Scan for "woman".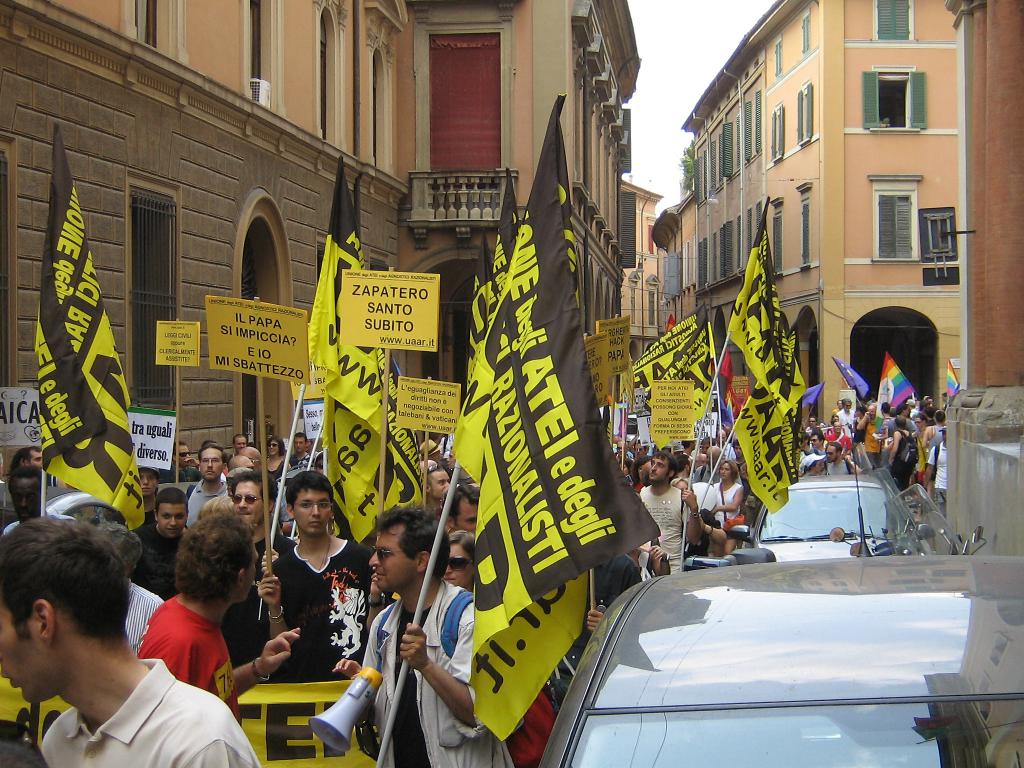
Scan result: <bbox>446, 532, 561, 767</bbox>.
